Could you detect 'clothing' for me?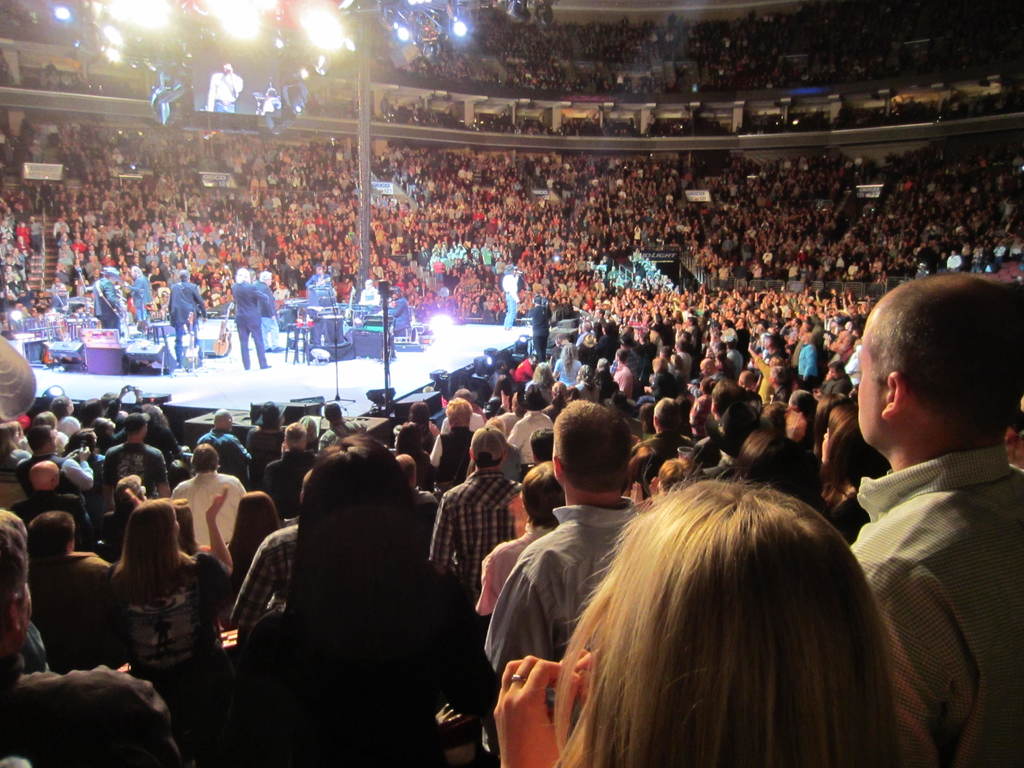
Detection result: 556/358/584/389.
